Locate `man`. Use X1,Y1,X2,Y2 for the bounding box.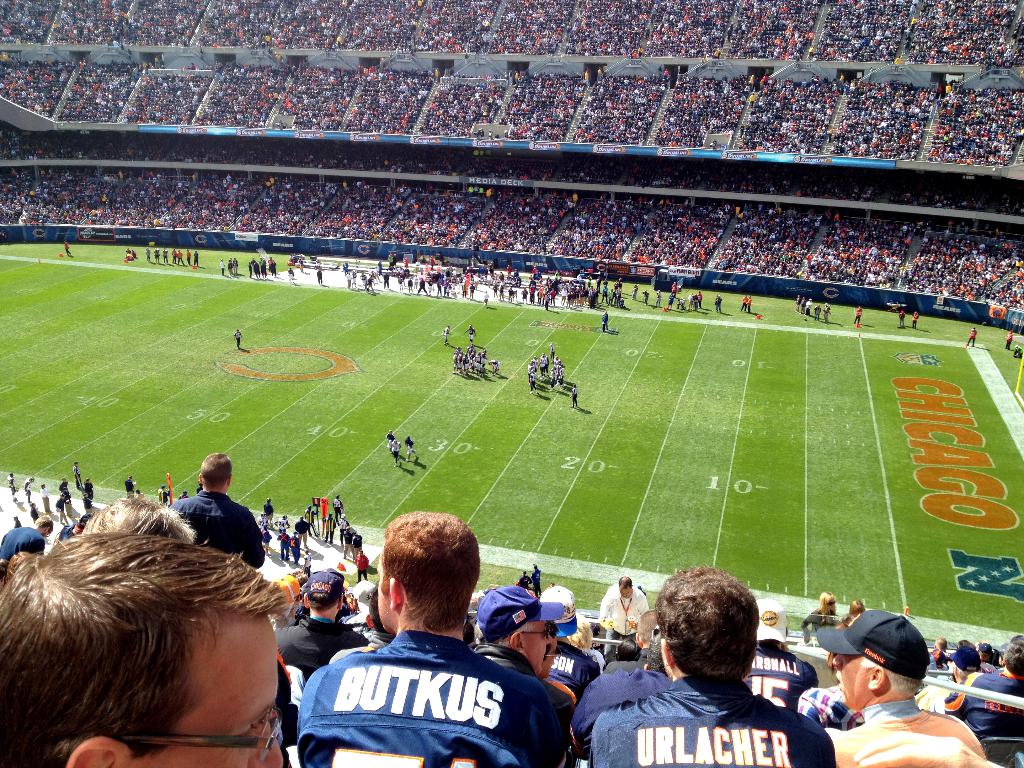
958,631,1023,751.
